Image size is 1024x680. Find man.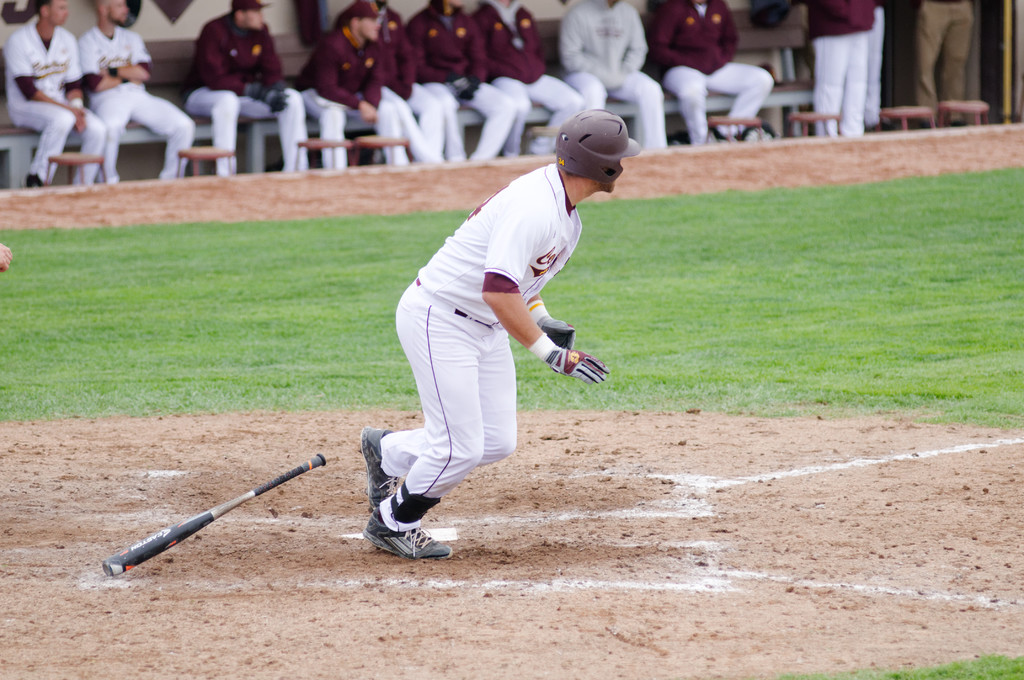
box(301, 0, 408, 170).
